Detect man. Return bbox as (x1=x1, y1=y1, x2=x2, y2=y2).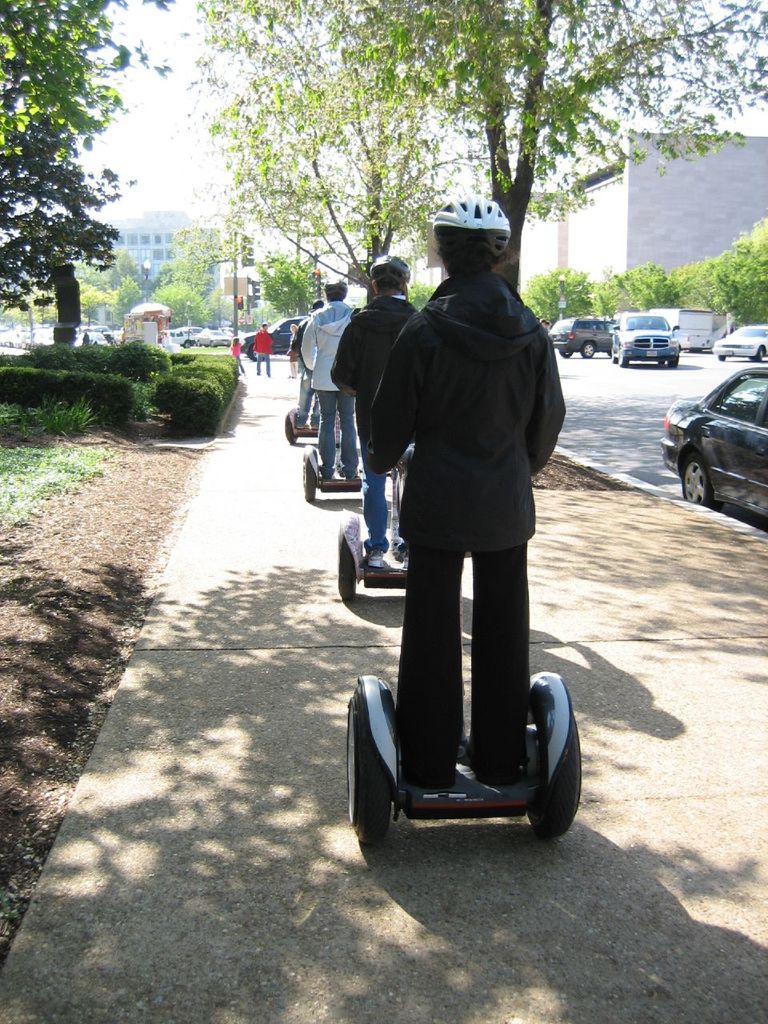
(x1=299, y1=279, x2=358, y2=478).
